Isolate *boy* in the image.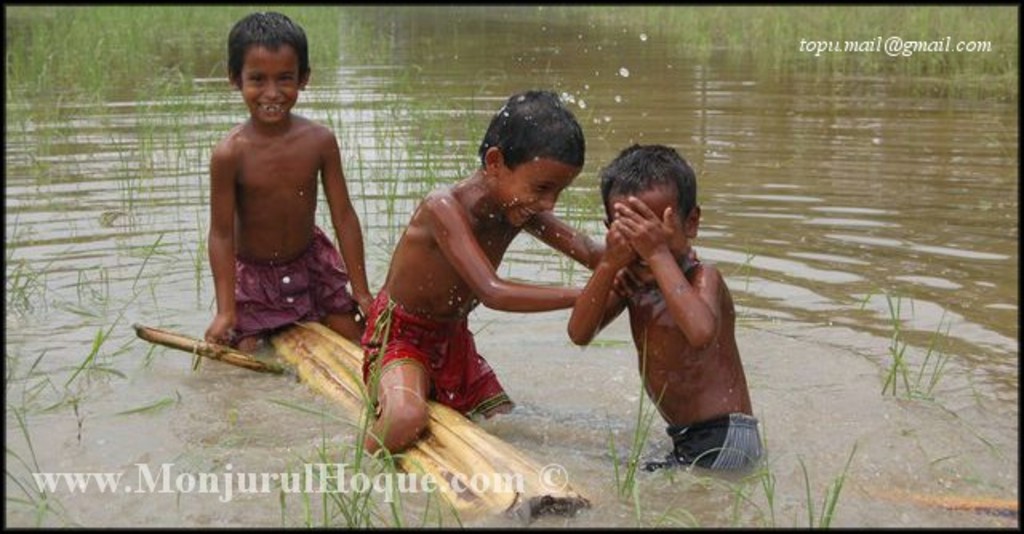
Isolated region: Rect(562, 139, 762, 476).
